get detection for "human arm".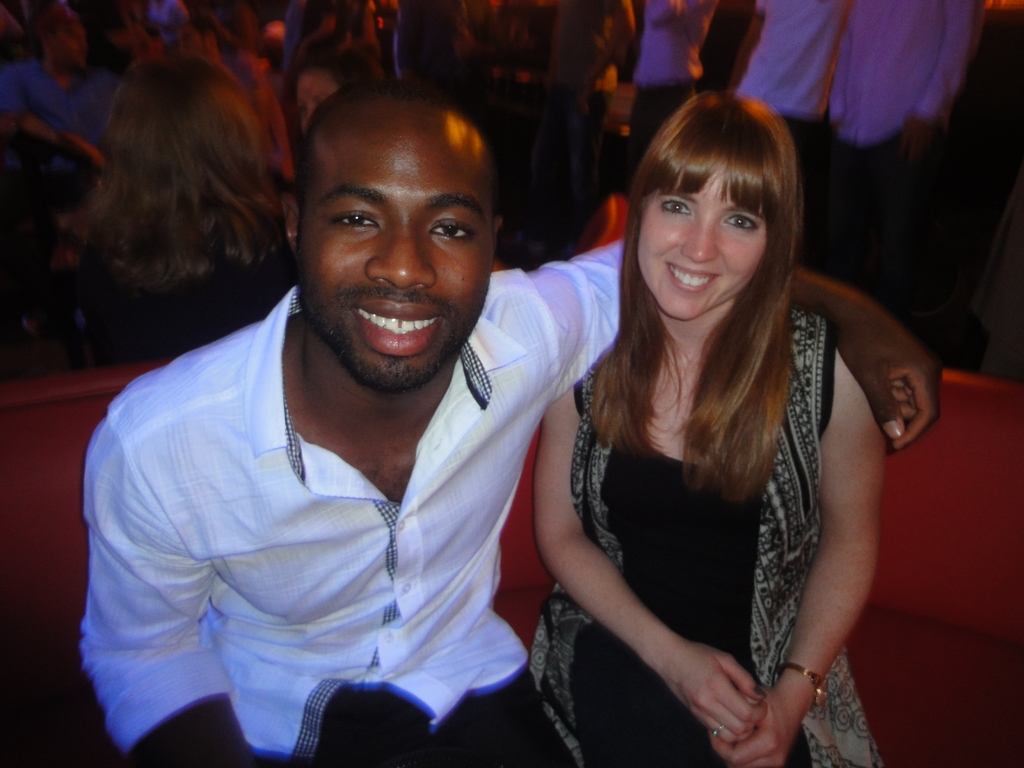
Detection: crop(904, 0, 973, 166).
